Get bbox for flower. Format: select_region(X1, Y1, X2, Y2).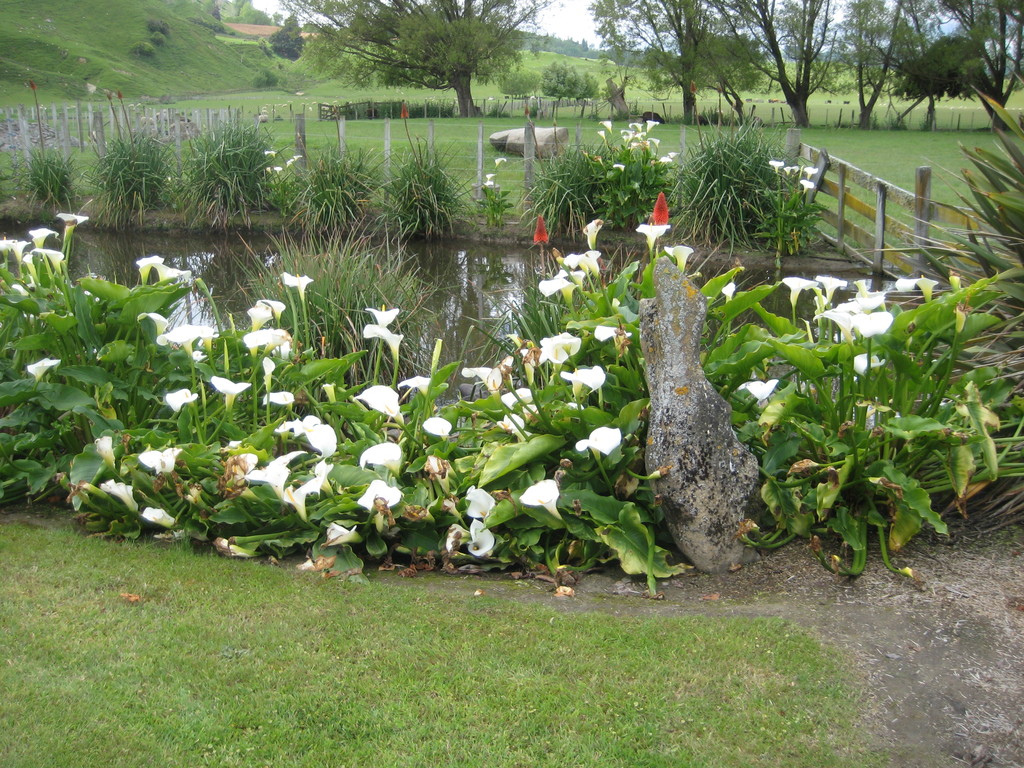
select_region(140, 446, 180, 471).
